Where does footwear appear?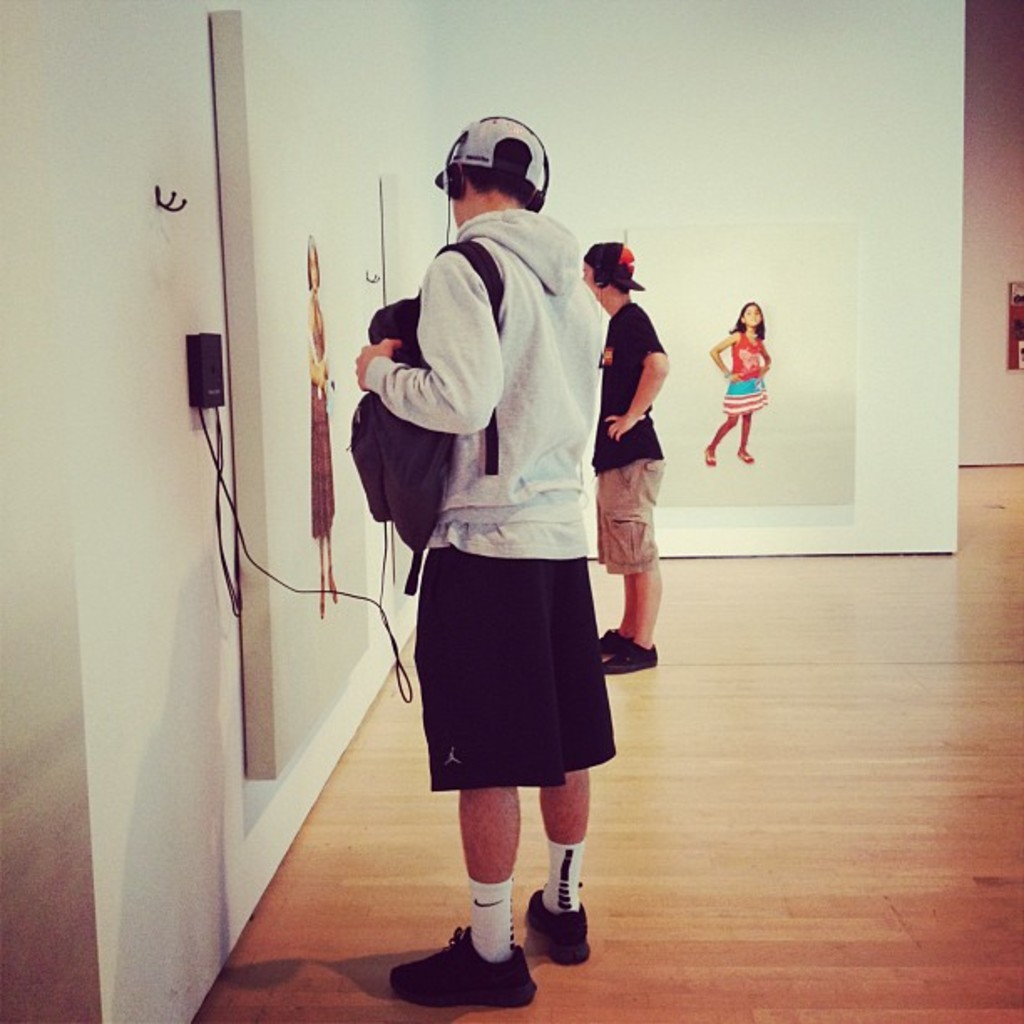
Appears at <region>736, 448, 755, 465</region>.
